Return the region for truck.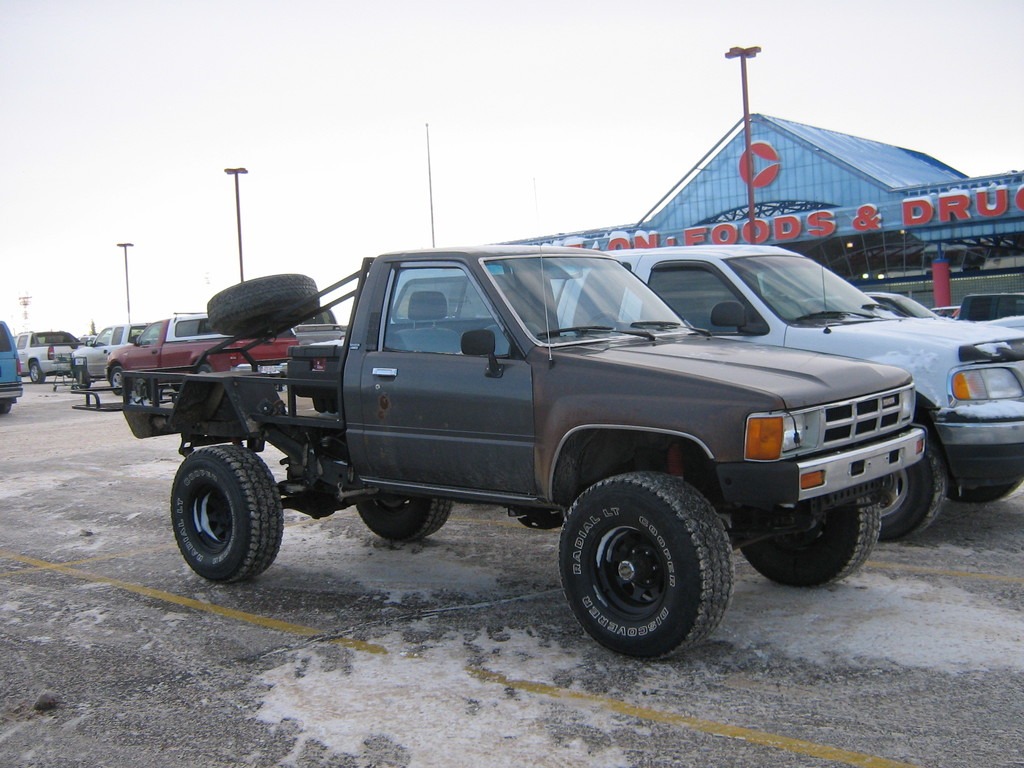
select_region(121, 234, 946, 643).
